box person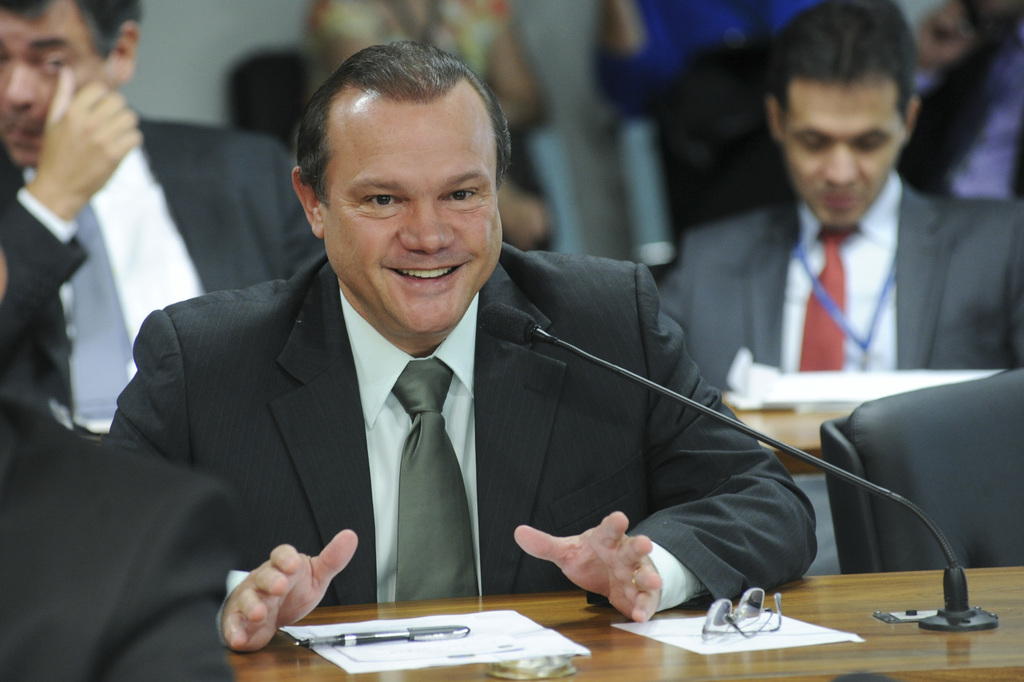
(303,0,552,250)
